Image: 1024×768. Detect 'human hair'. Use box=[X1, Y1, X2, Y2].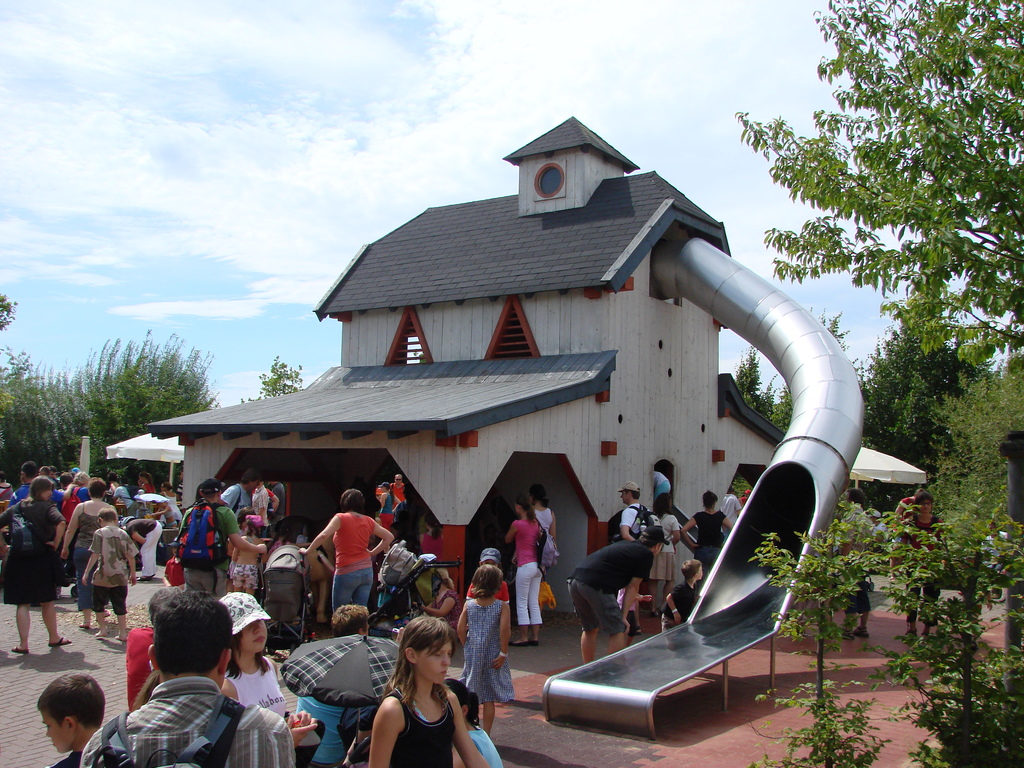
box=[517, 495, 538, 528].
